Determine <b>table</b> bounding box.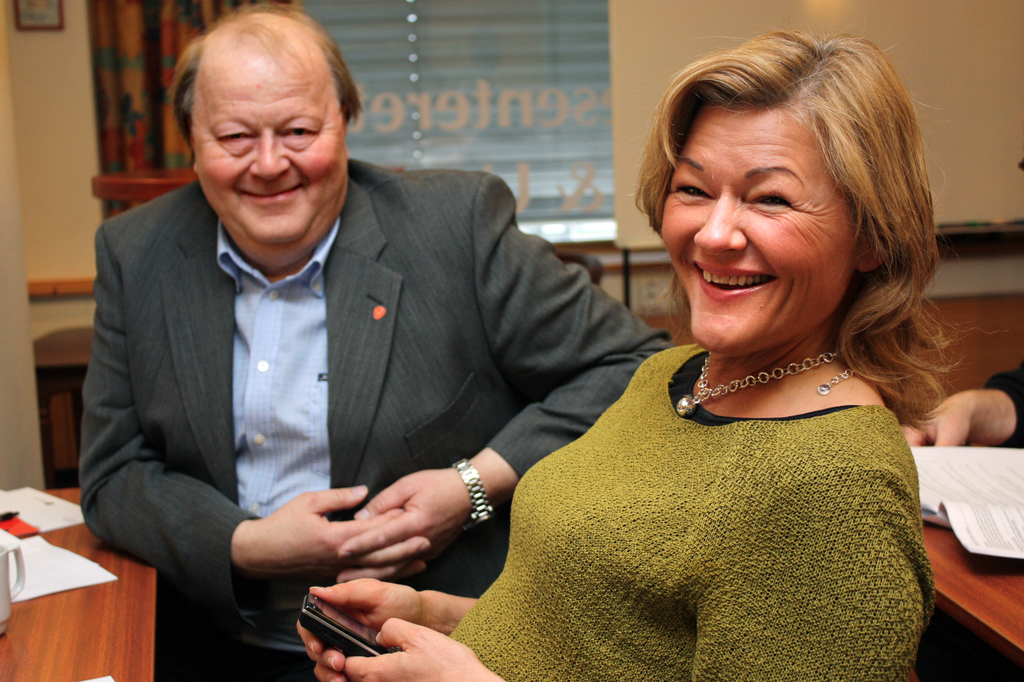
Determined: select_region(0, 487, 156, 681).
